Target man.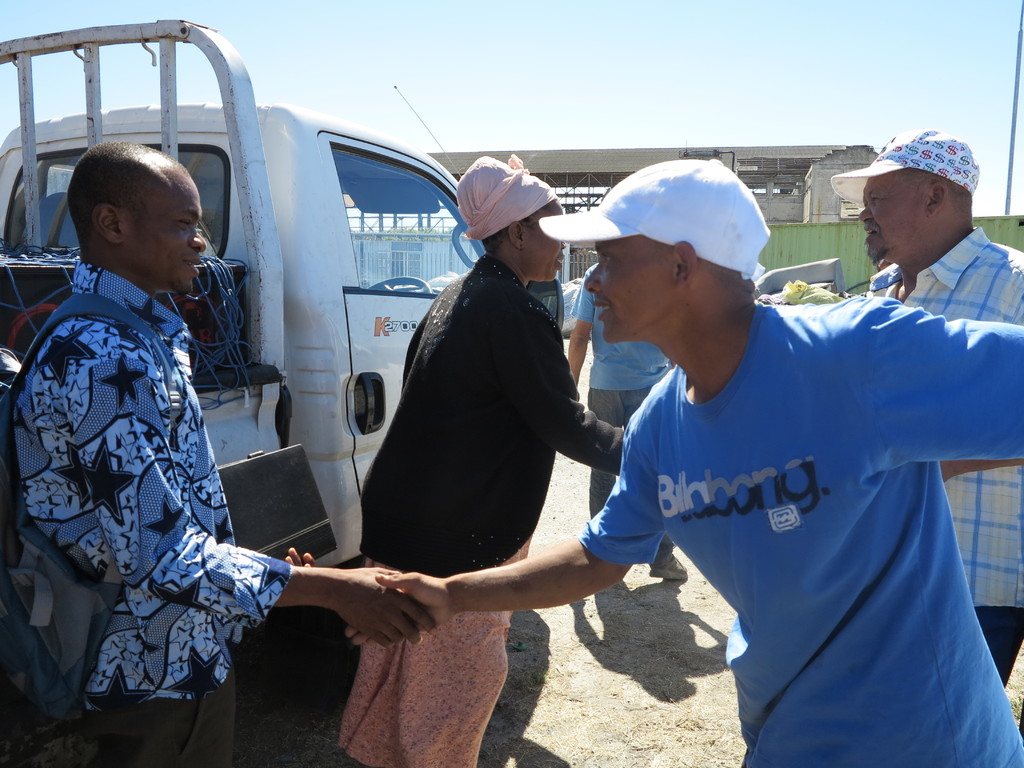
Target region: bbox=[8, 136, 435, 767].
